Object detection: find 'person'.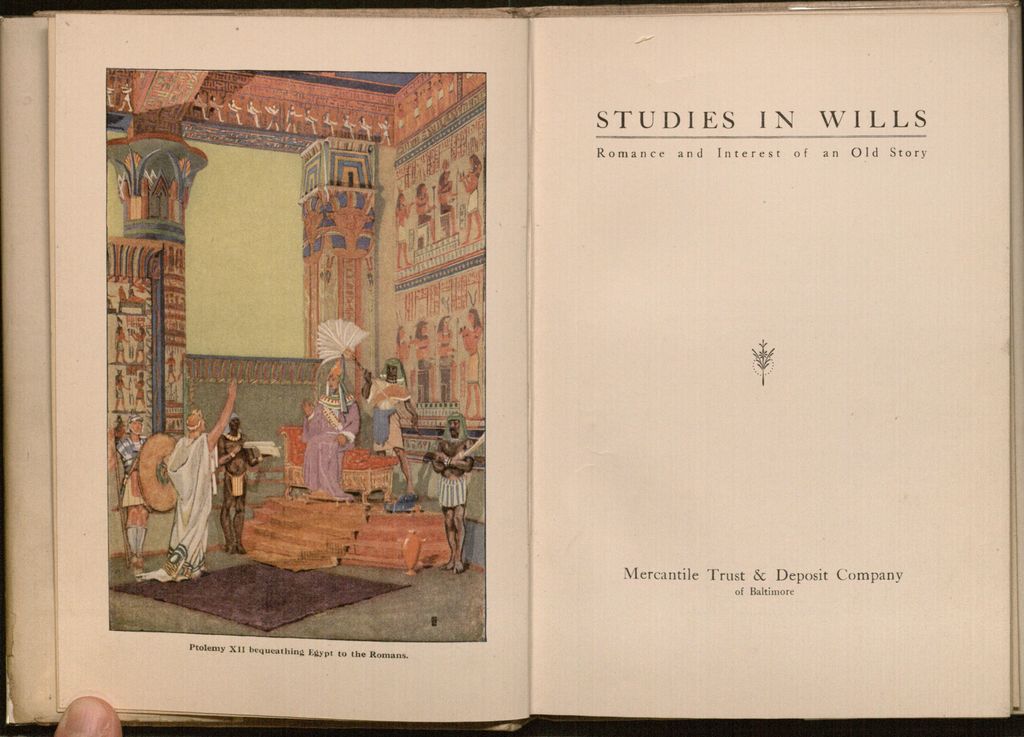
Rect(427, 412, 473, 574).
